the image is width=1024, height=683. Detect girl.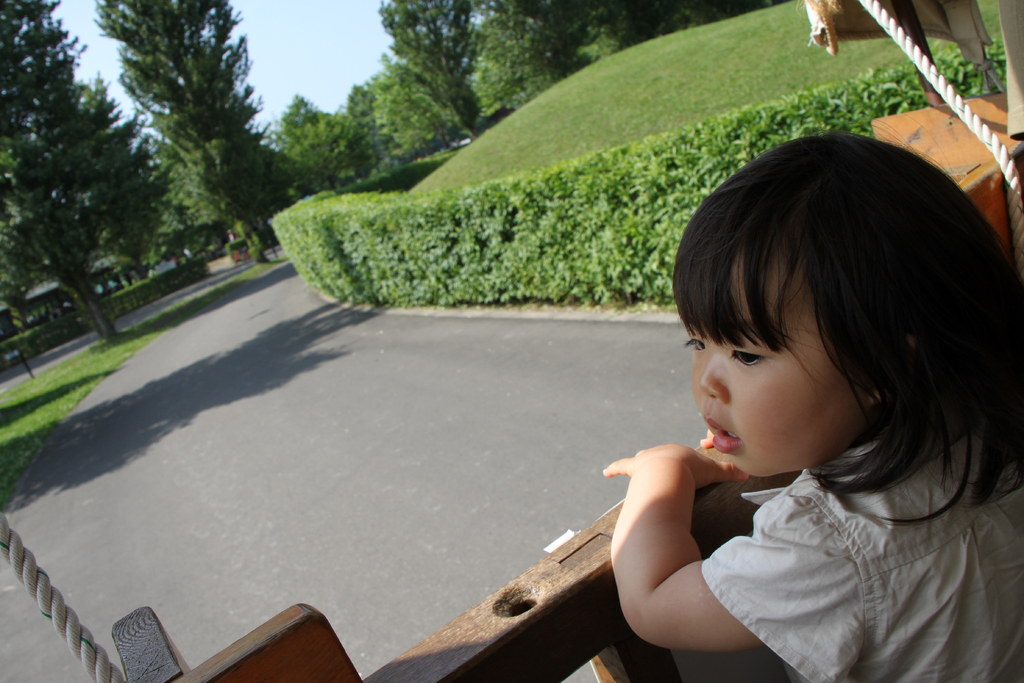
Detection: pyautogui.locateOnScreen(600, 131, 1023, 682).
